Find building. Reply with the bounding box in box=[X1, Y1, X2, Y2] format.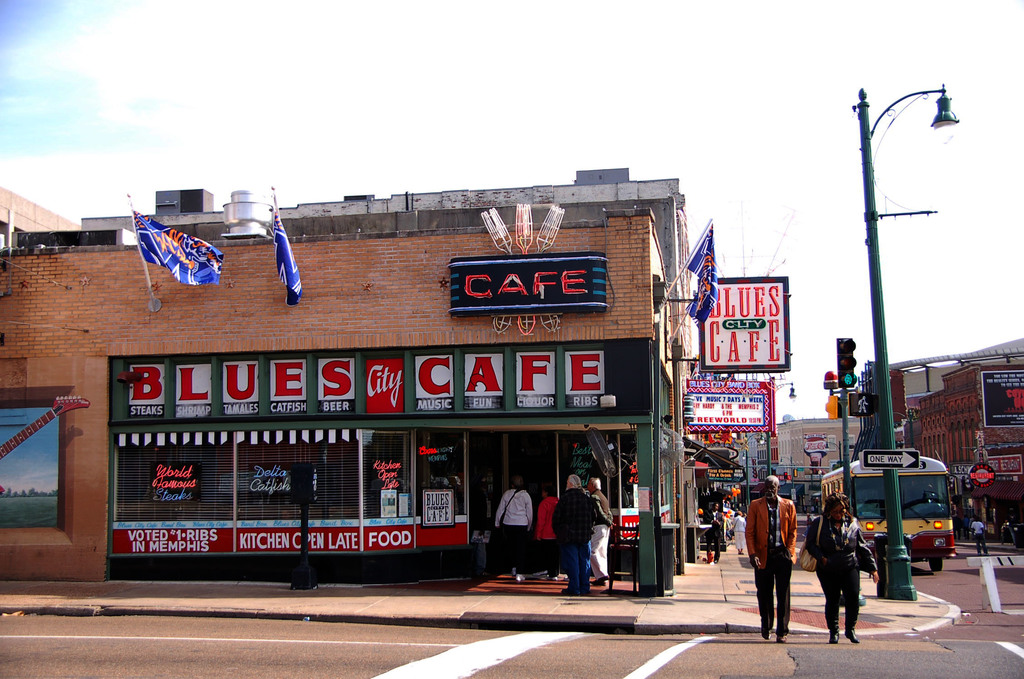
box=[778, 412, 863, 486].
